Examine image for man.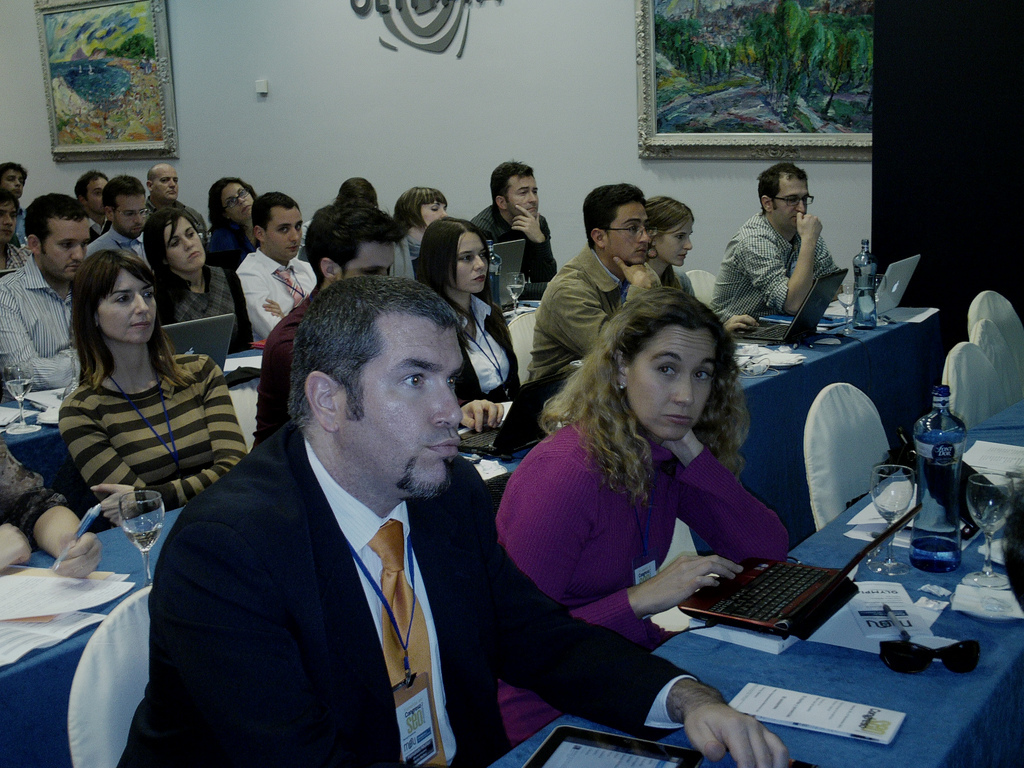
Examination result: [147,166,205,244].
